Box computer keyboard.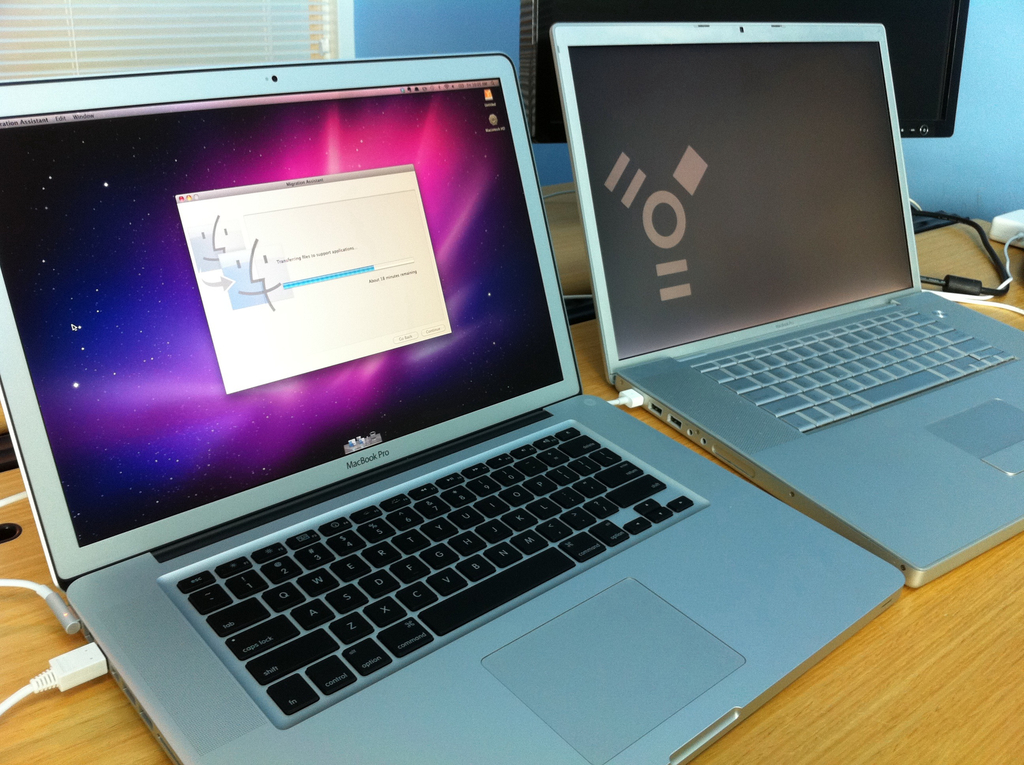
<region>171, 426, 696, 720</region>.
